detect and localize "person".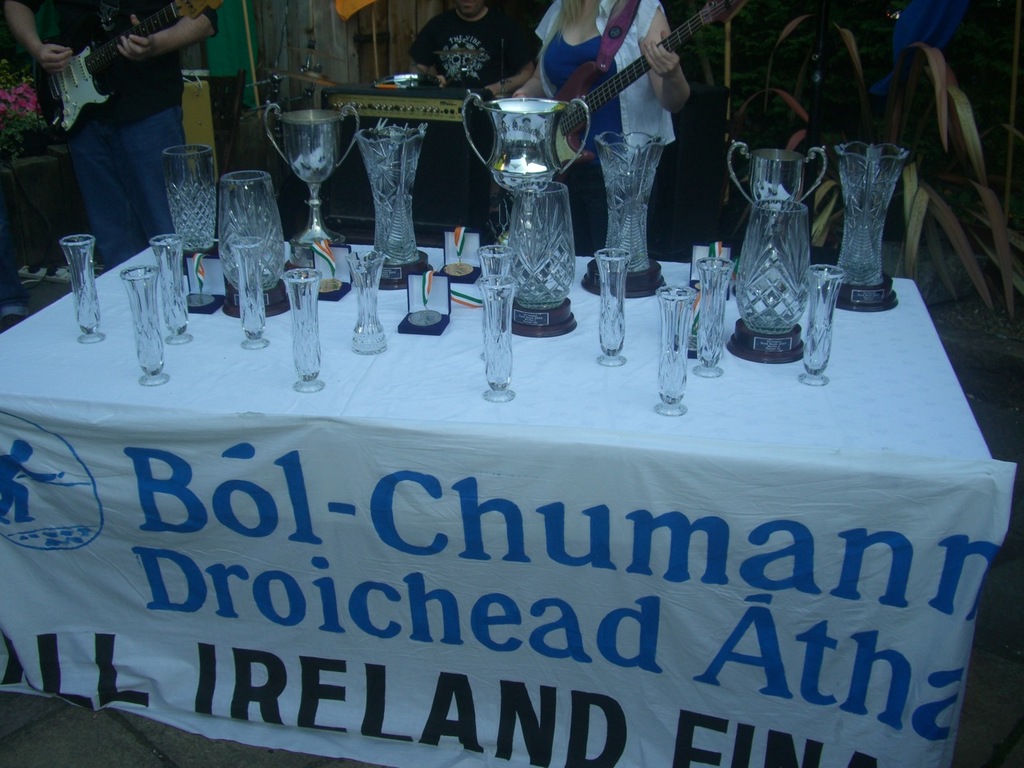
Localized at bbox=(533, 2, 702, 270).
